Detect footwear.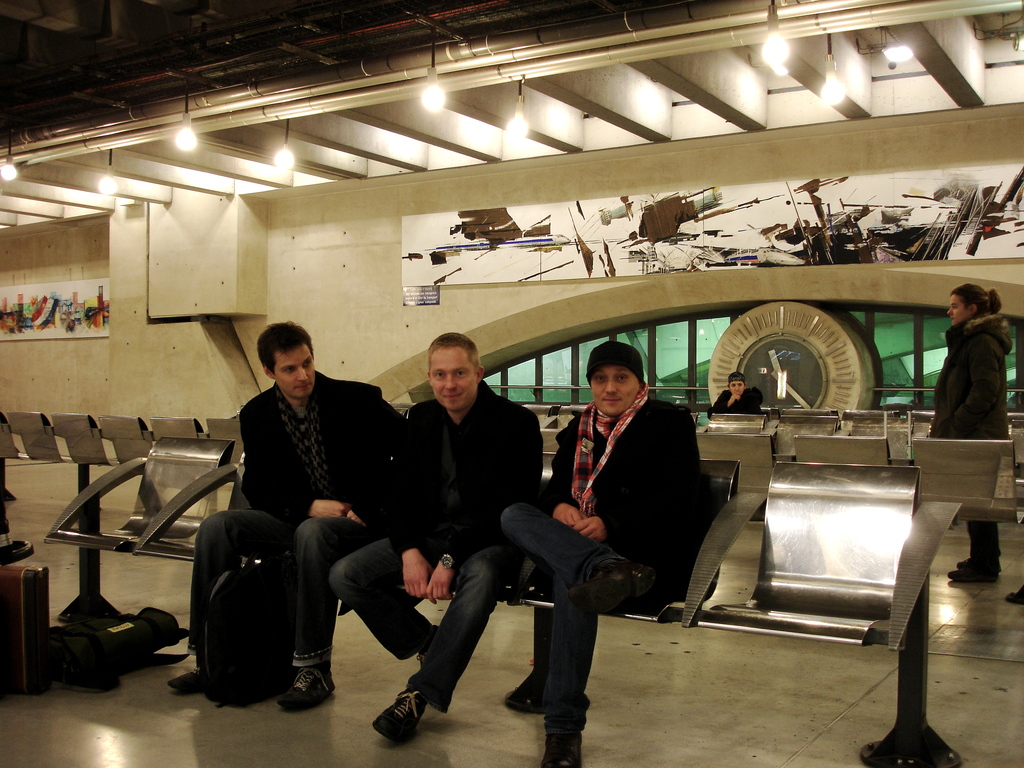
Detected at BBox(564, 556, 664, 617).
